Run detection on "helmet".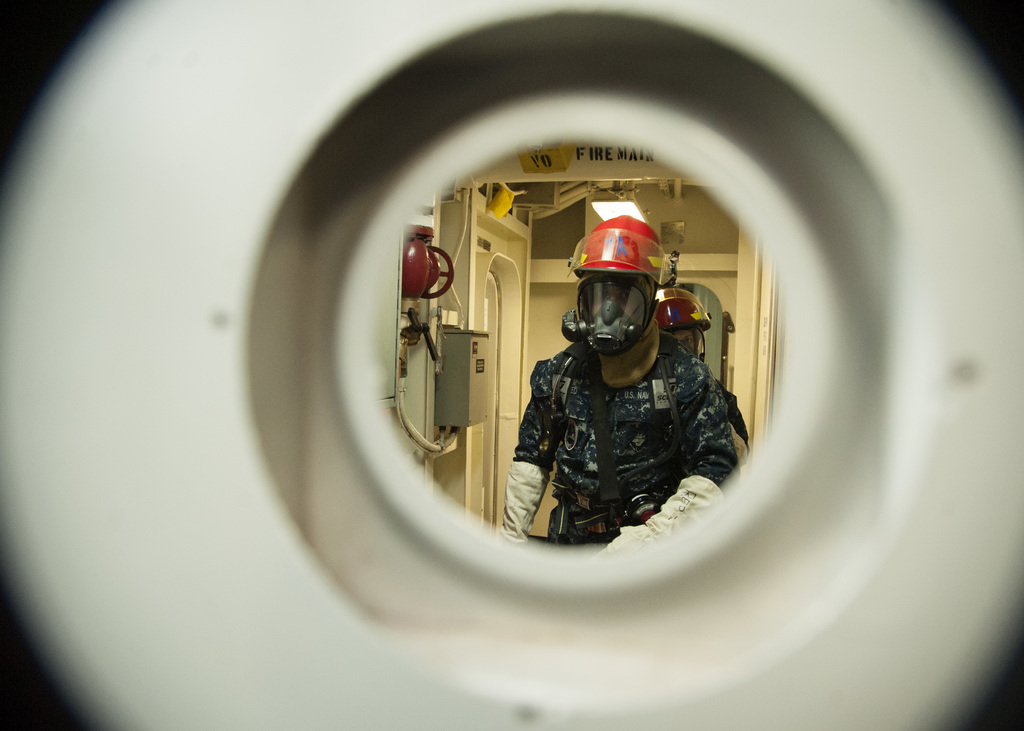
Result: {"left": 655, "top": 286, "right": 711, "bottom": 362}.
